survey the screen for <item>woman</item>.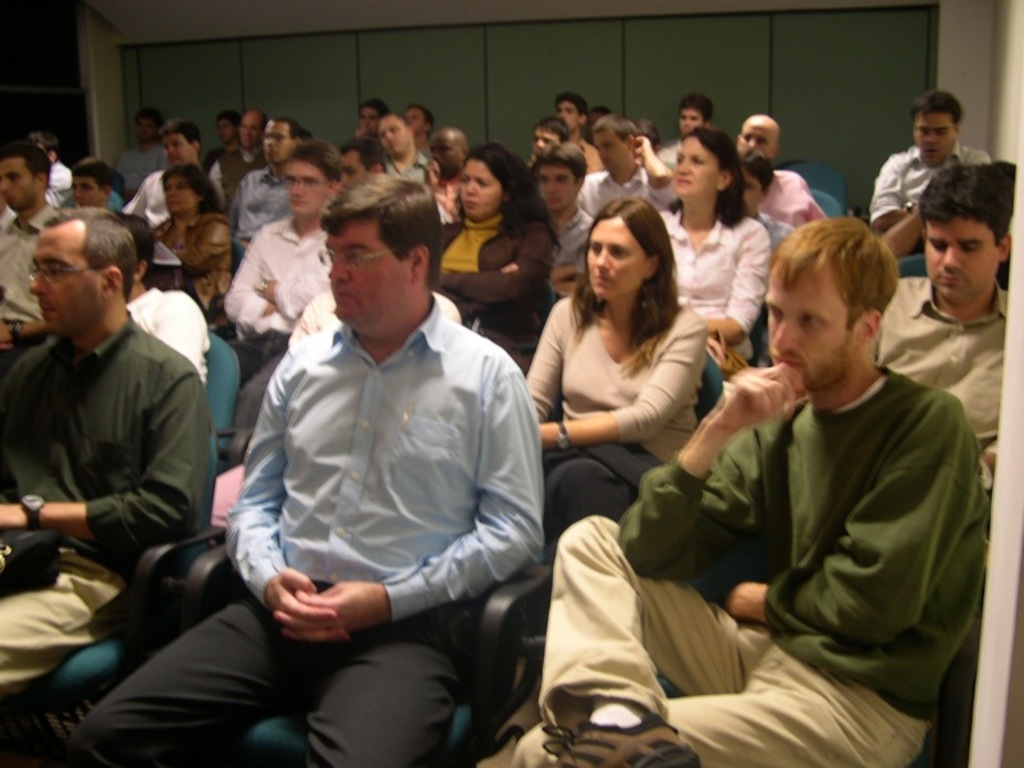
Survey found: box=[520, 188, 721, 573].
